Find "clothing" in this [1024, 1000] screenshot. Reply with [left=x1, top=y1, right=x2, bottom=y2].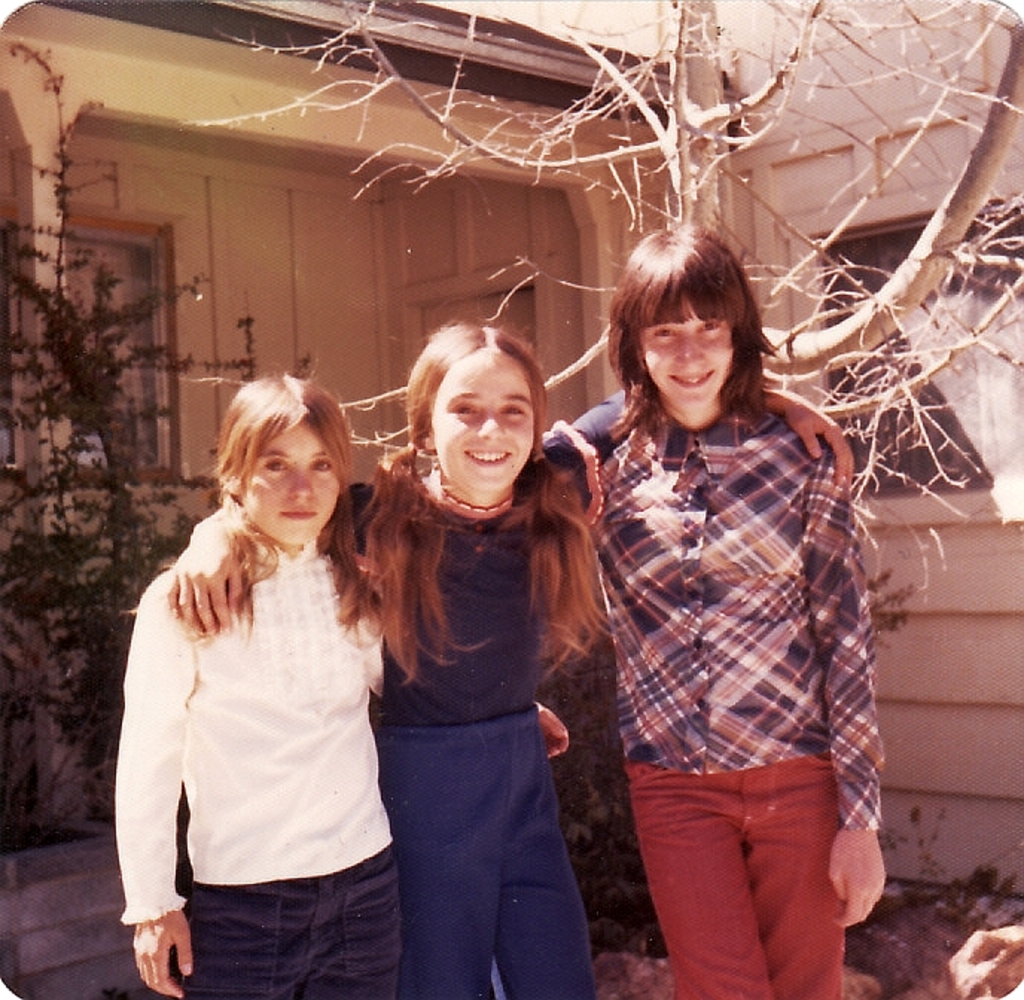
[left=112, top=539, right=394, bottom=999].
